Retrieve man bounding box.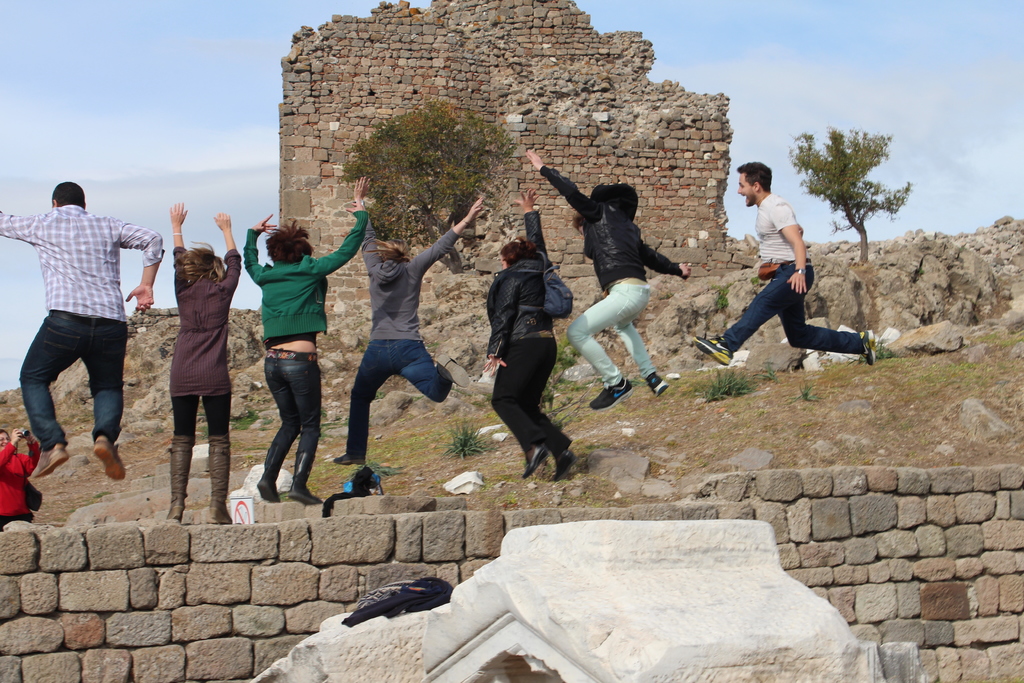
Bounding box: select_region(691, 157, 872, 379).
